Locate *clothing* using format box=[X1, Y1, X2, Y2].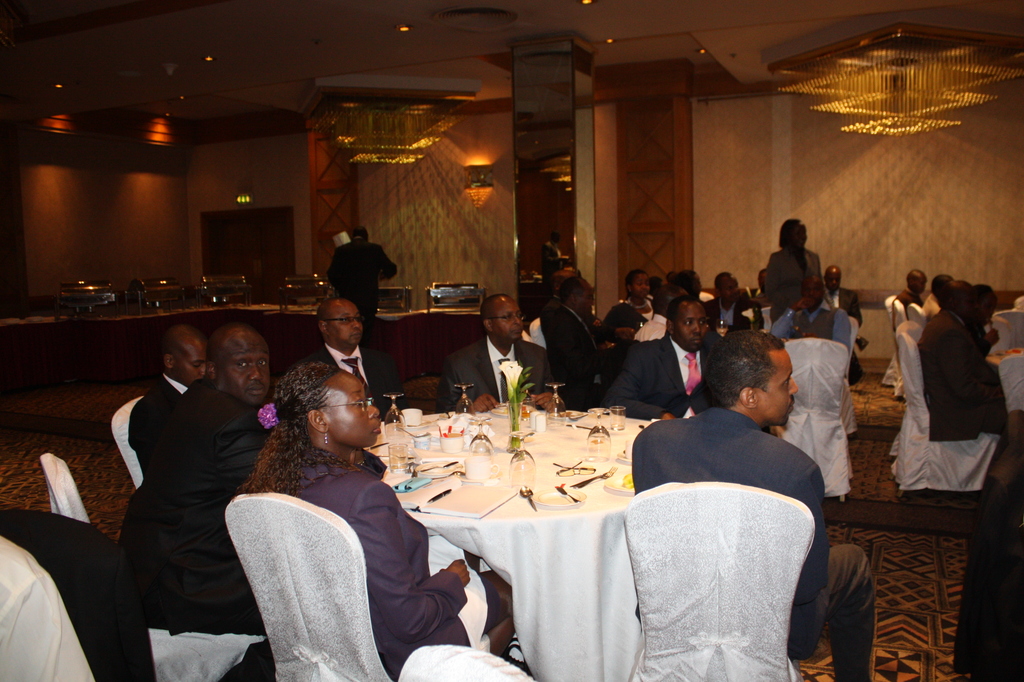
box=[704, 293, 753, 332].
